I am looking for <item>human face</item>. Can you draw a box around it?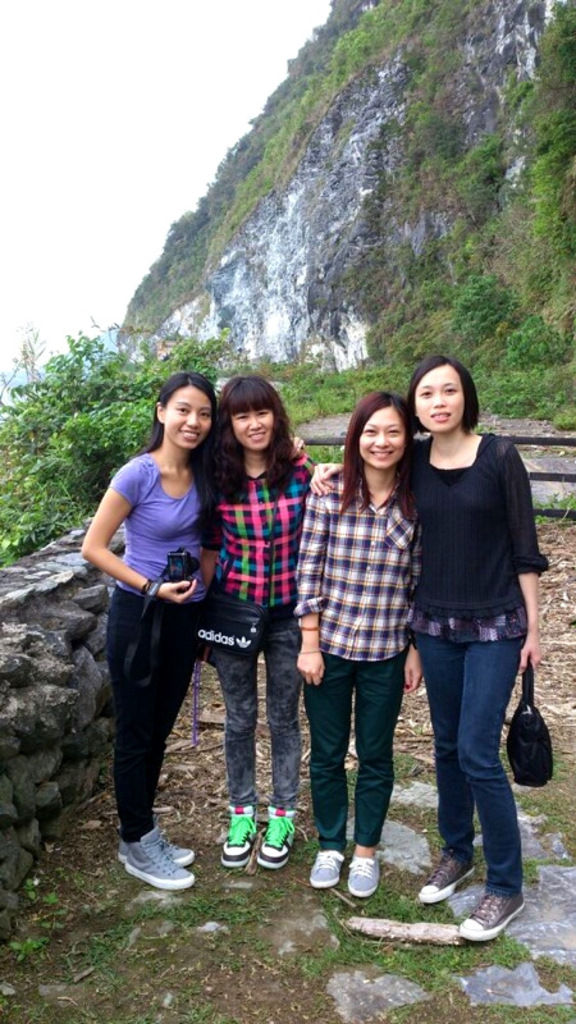
Sure, the bounding box is (x1=232, y1=407, x2=271, y2=456).
